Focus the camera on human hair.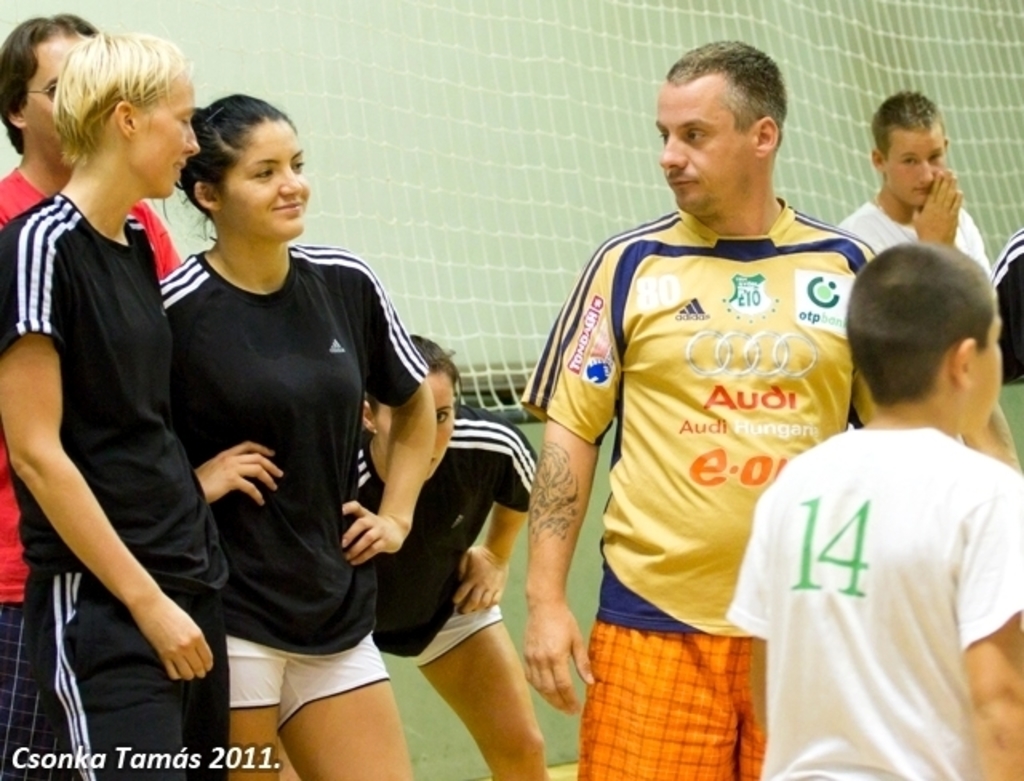
Focus region: bbox(664, 35, 786, 136).
